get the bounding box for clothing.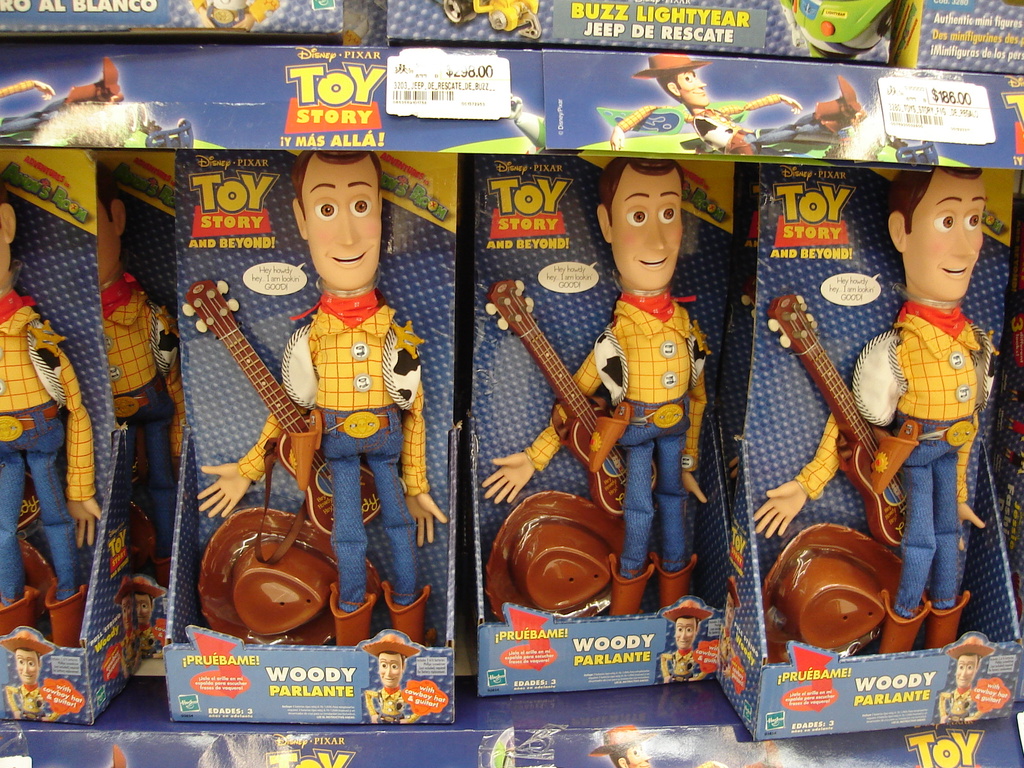
box(612, 93, 780, 143).
